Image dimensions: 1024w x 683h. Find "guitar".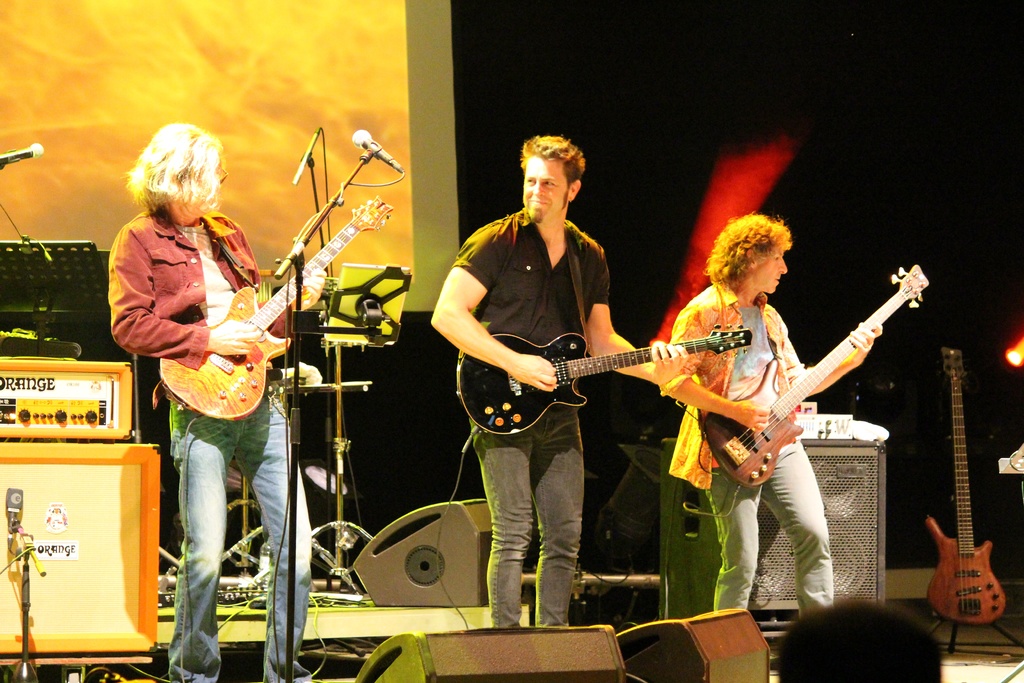
<box>923,342,1009,630</box>.
